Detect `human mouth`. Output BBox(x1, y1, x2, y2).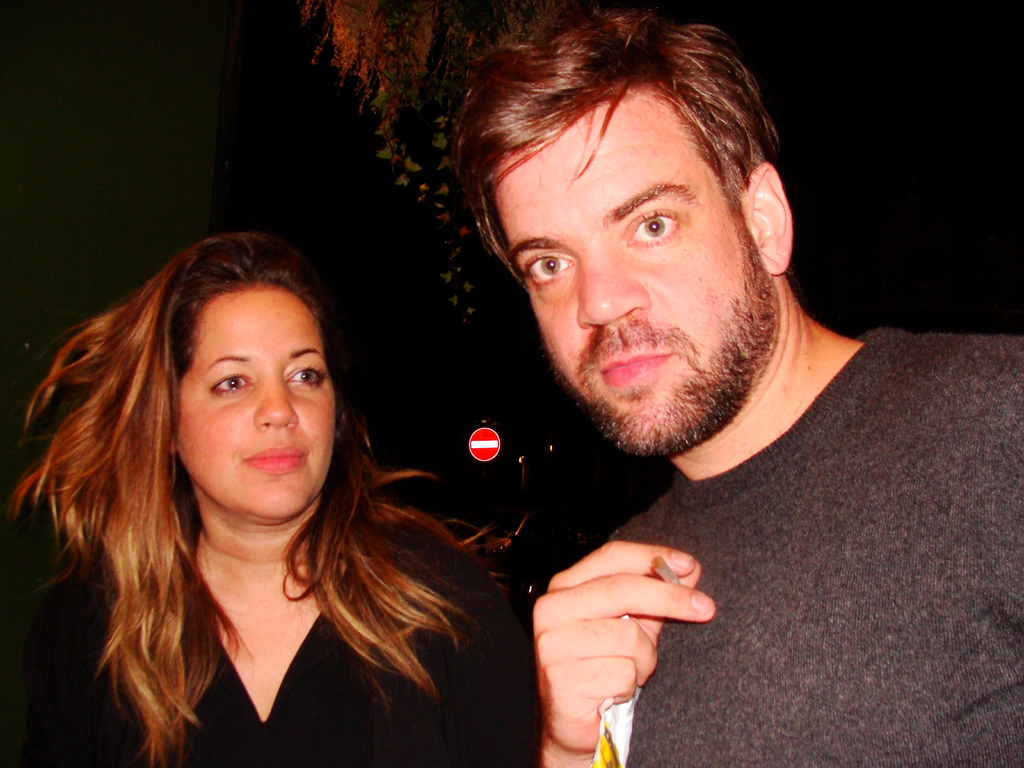
BBox(241, 444, 305, 475).
